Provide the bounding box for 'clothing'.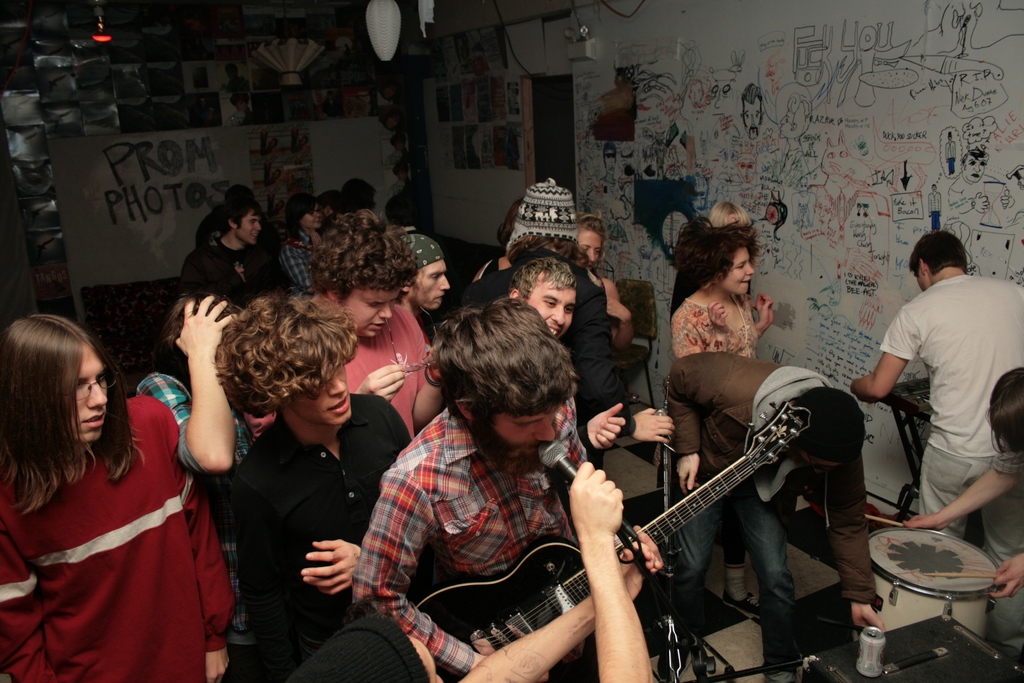
[left=468, top=259, right=516, bottom=290].
